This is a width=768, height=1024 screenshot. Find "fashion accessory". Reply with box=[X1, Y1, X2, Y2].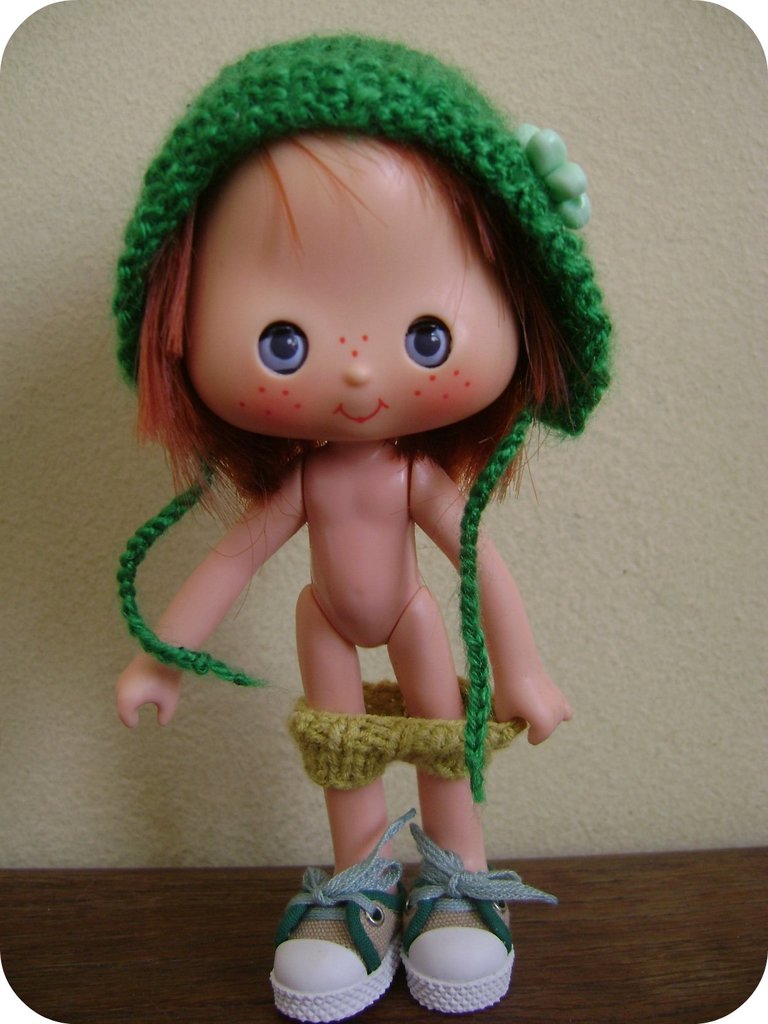
box=[253, 810, 395, 1023].
